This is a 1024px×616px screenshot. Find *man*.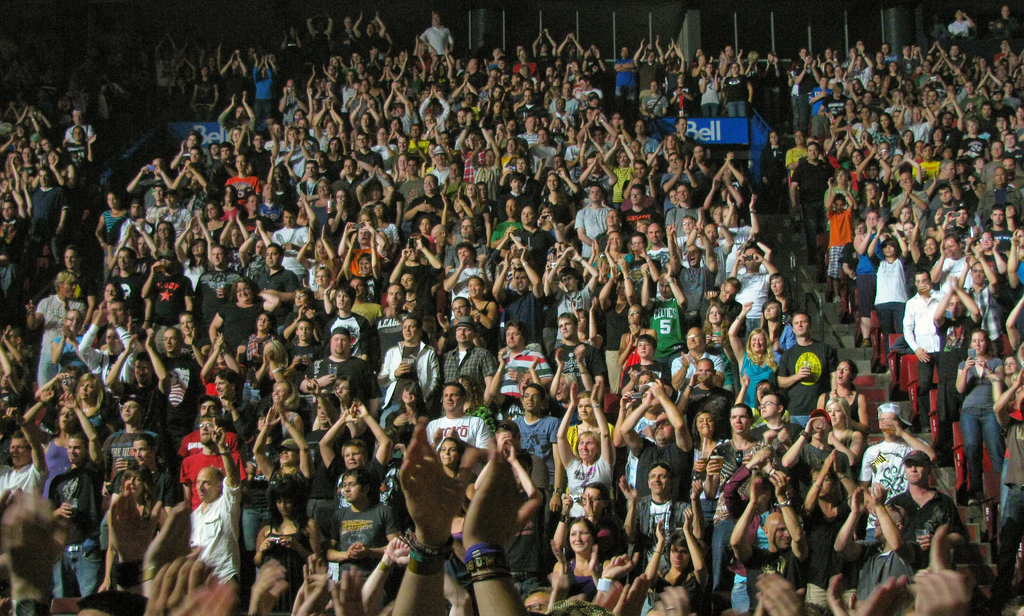
Bounding box: select_region(519, 117, 540, 146).
